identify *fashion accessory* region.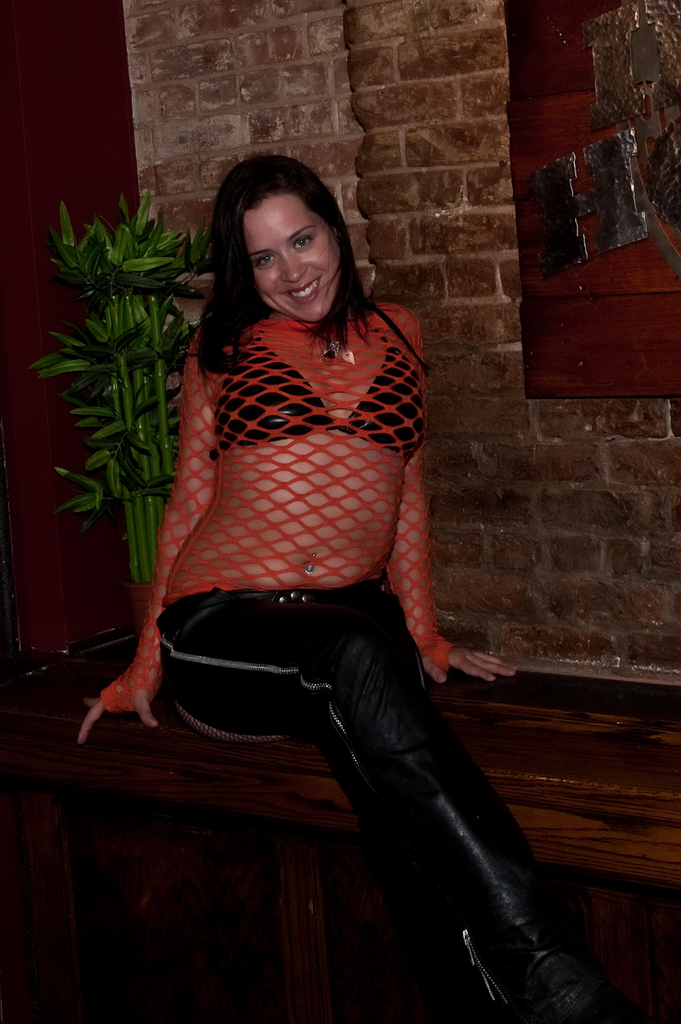
Region: l=303, t=564, r=317, b=578.
